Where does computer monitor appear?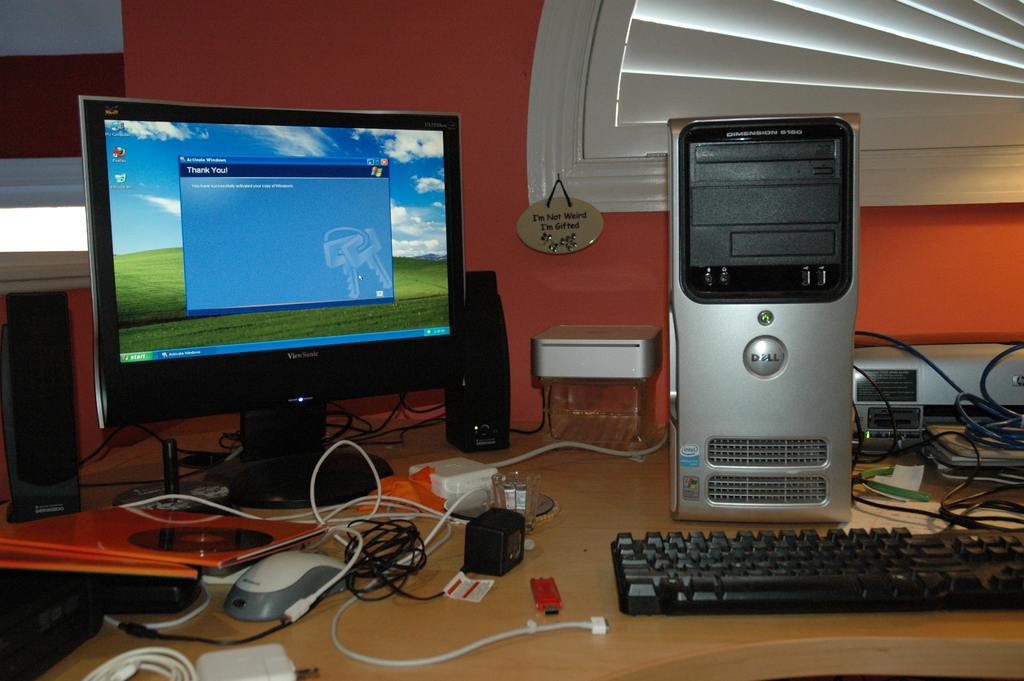
Appears at [77, 98, 473, 470].
